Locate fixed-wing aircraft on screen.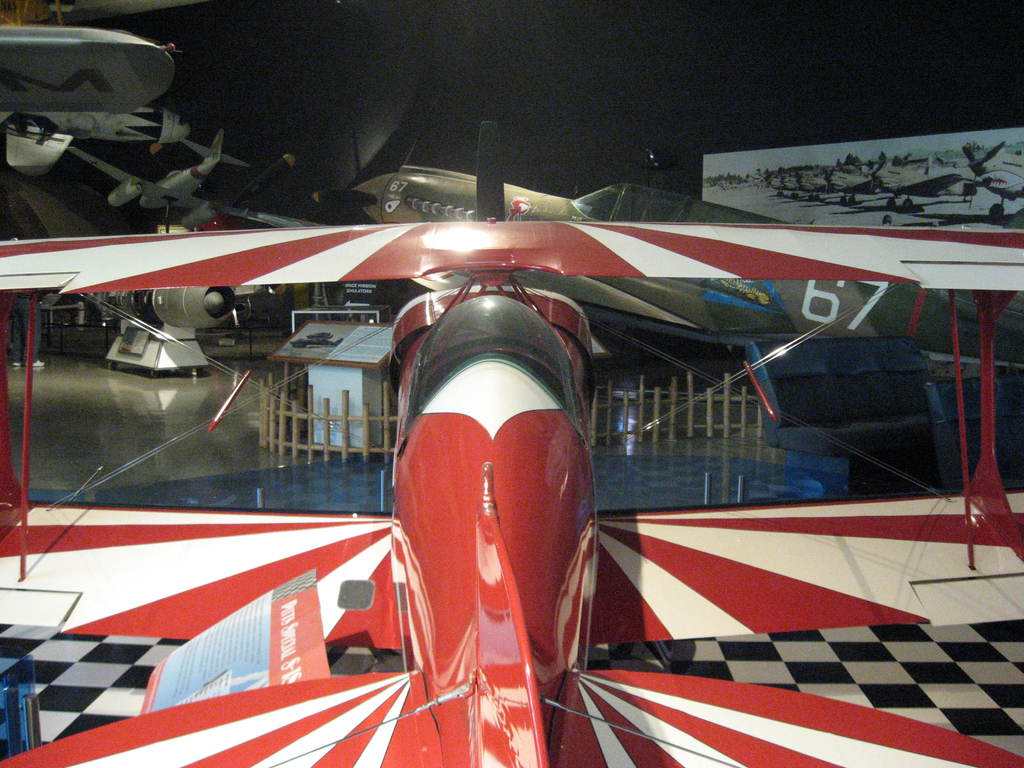
On screen at [0, 179, 278, 371].
